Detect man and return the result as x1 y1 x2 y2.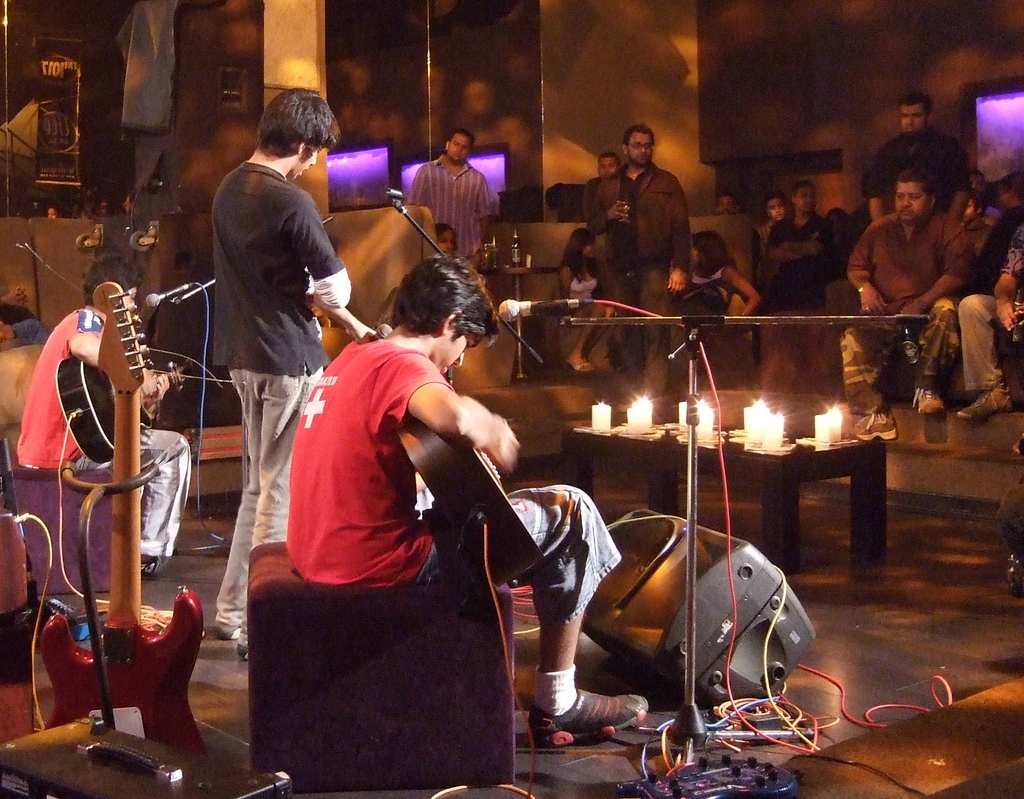
842 169 973 441.
